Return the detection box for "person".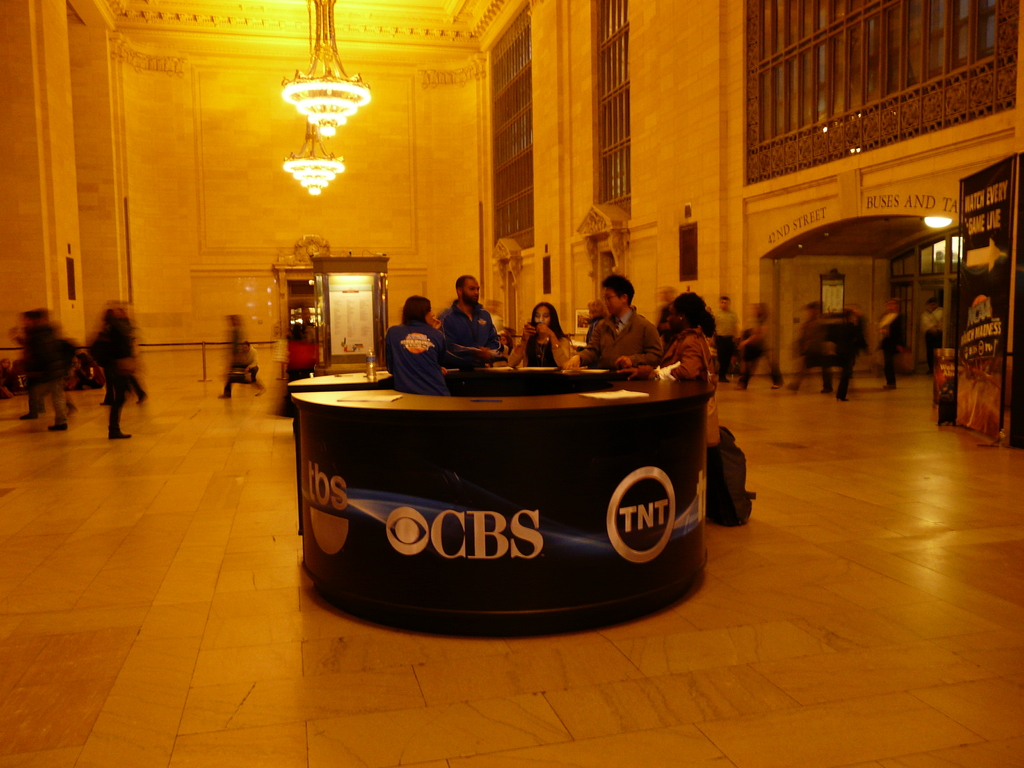
444 276 504 361.
